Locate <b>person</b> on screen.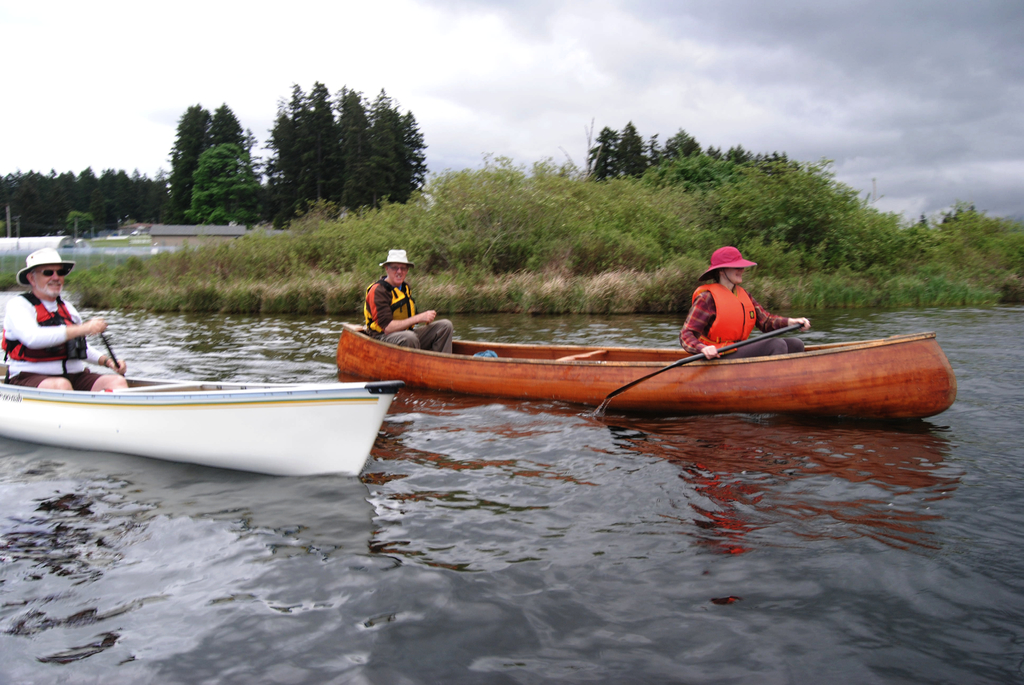
On screen at left=358, top=248, right=452, bottom=355.
